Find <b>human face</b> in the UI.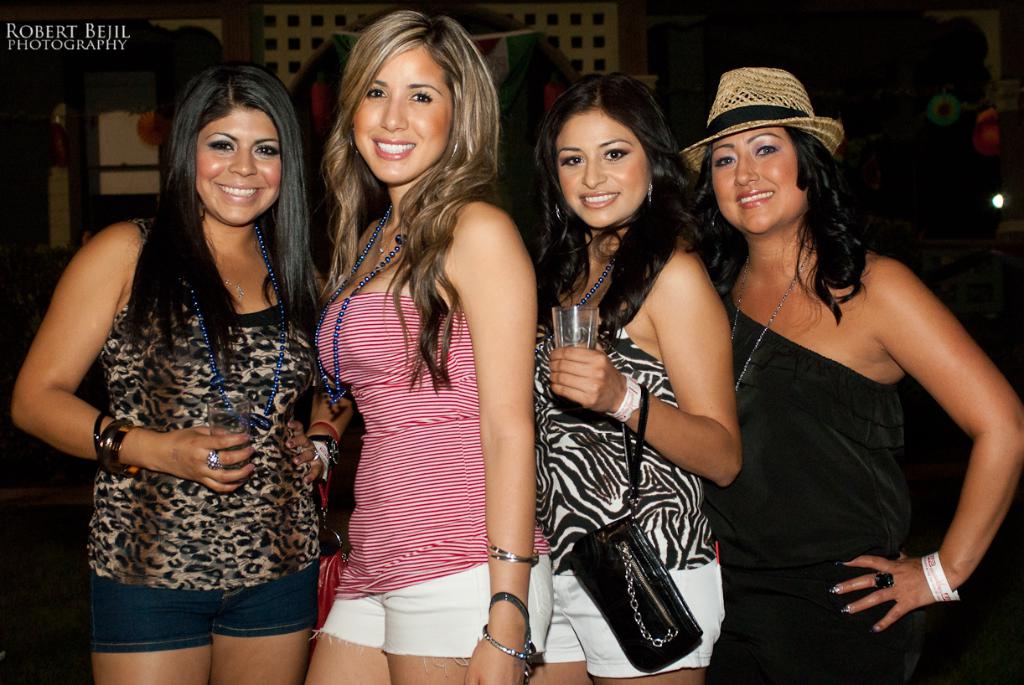
UI element at x1=553 y1=105 x2=651 y2=230.
